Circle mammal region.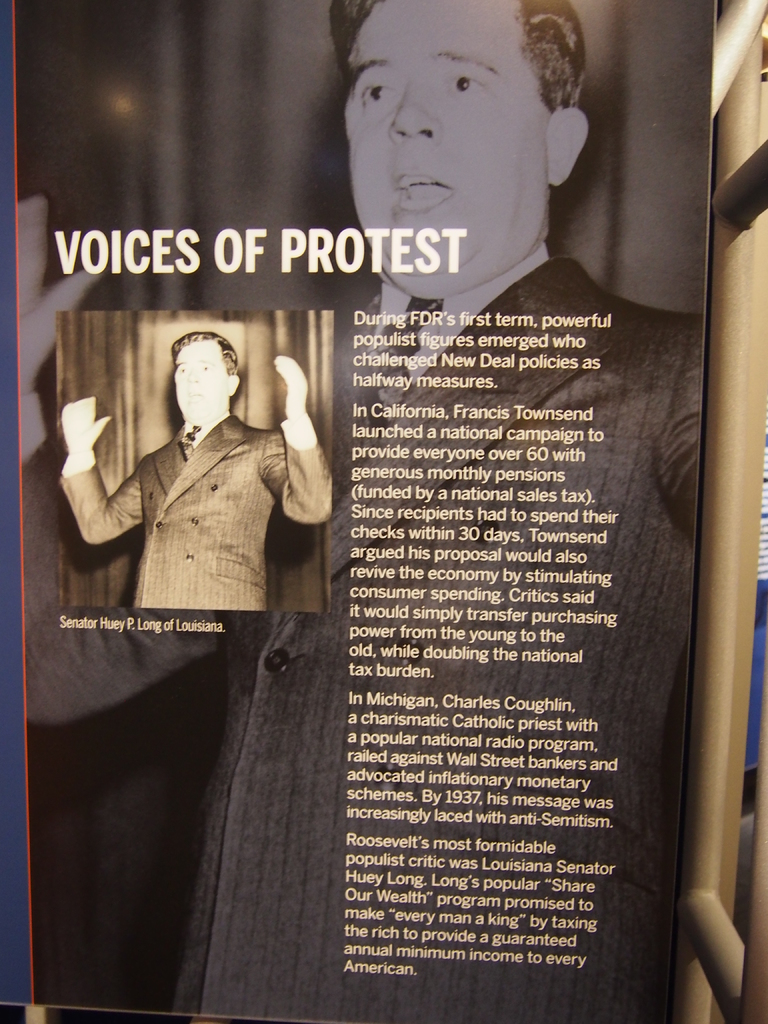
Region: select_region(61, 309, 347, 639).
